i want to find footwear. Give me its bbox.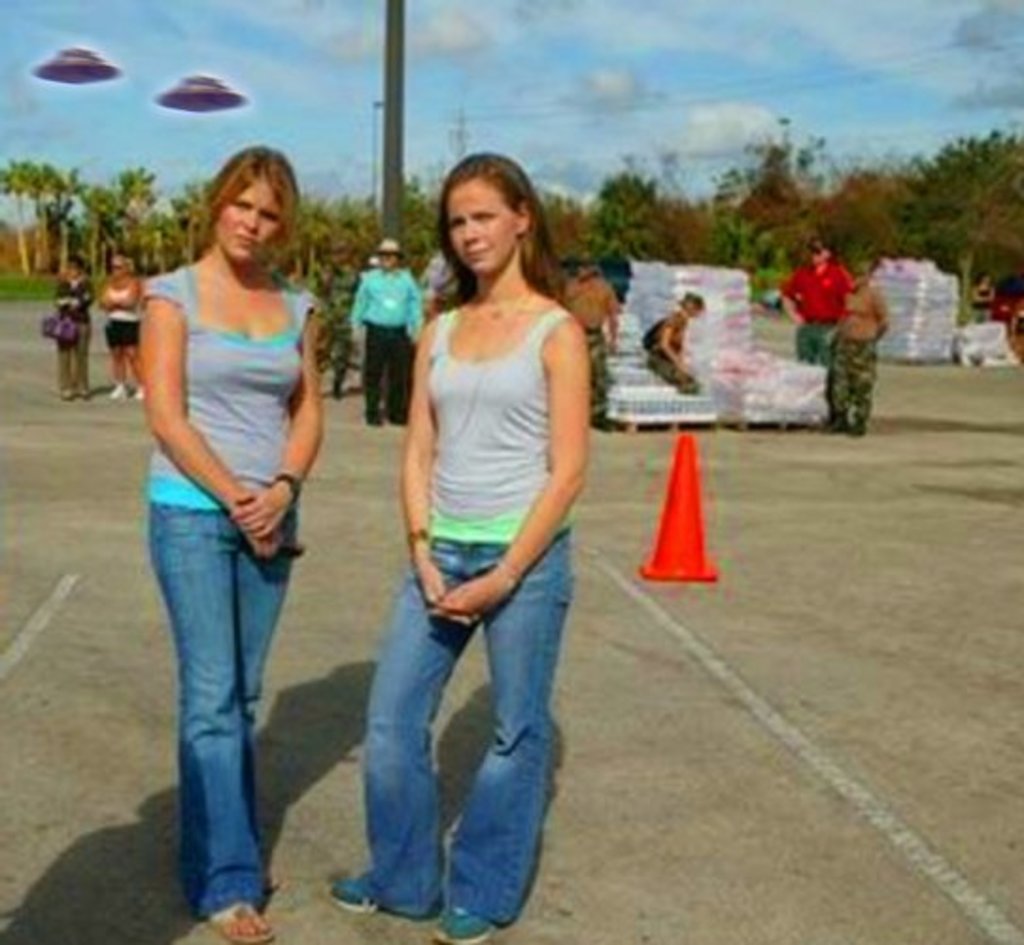
{"left": 438, "top": 903, "right": 487, "bottom": 943}.
